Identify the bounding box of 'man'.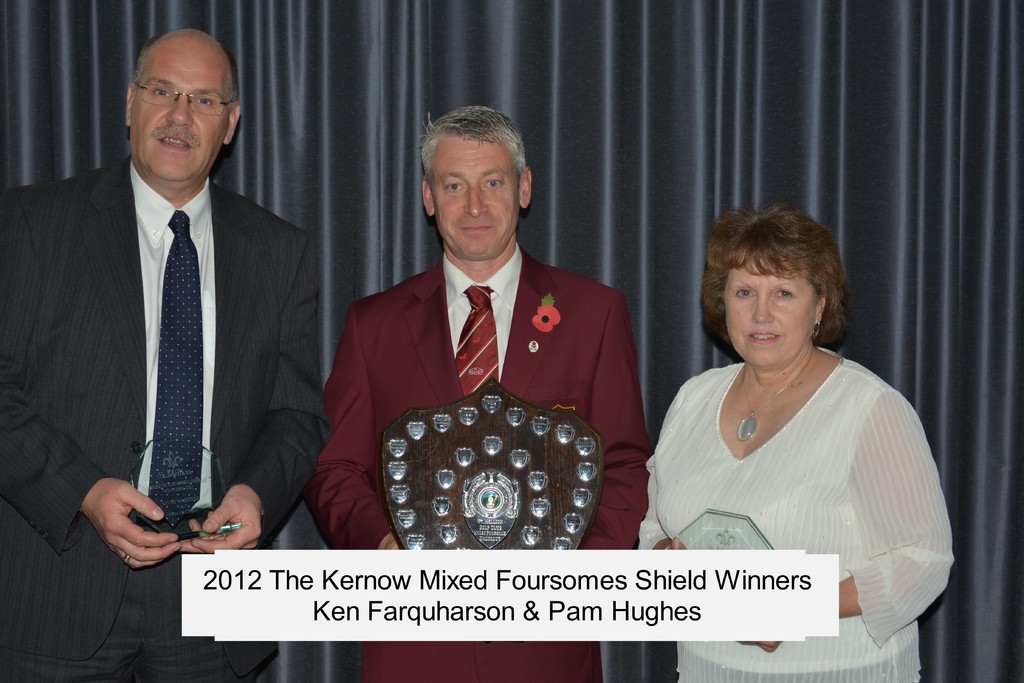
(301, 105, 652, 682).
